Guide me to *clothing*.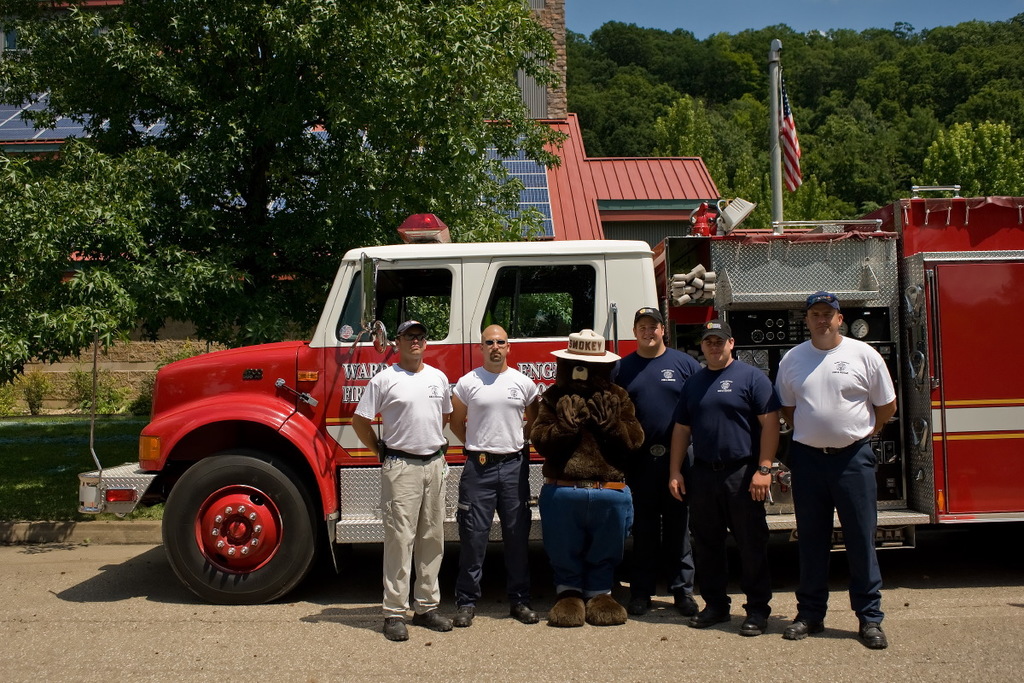
Guidance: bbox=[770, 334, 896, 620].
